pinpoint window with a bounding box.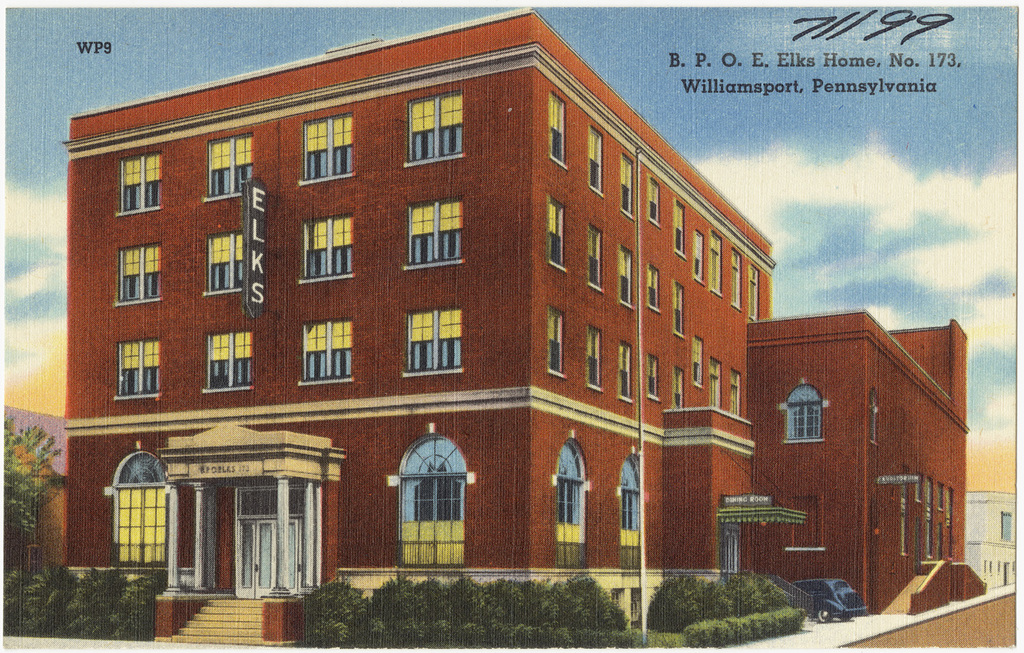
rect(669, 284, 687, 342).
